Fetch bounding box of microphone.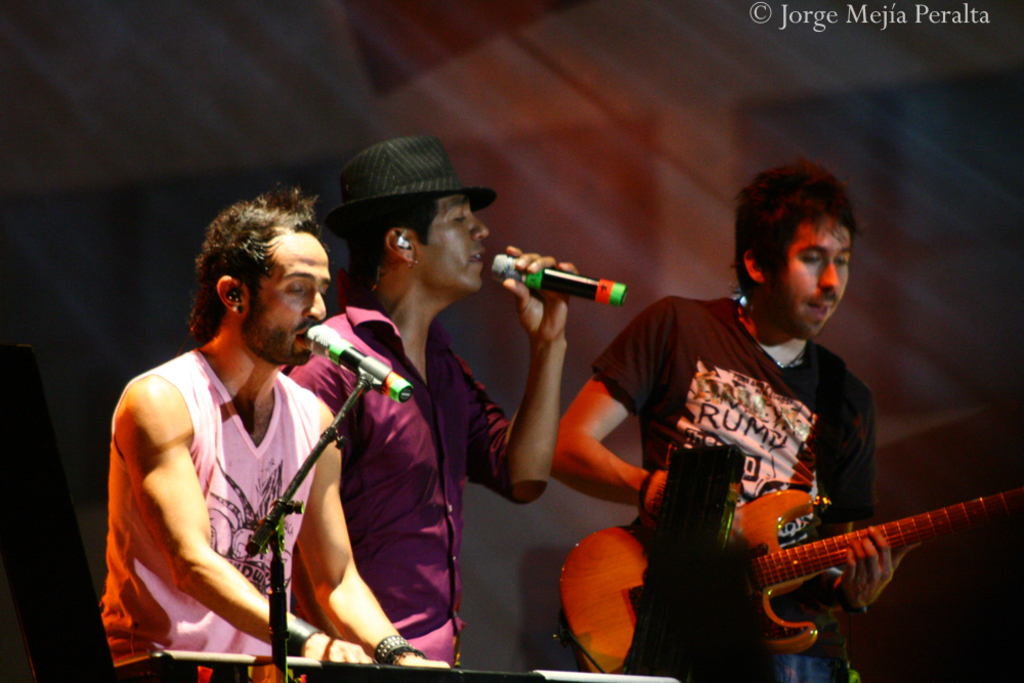
Bbox: <bbox>486, 251, 624, 326</bbox>.
